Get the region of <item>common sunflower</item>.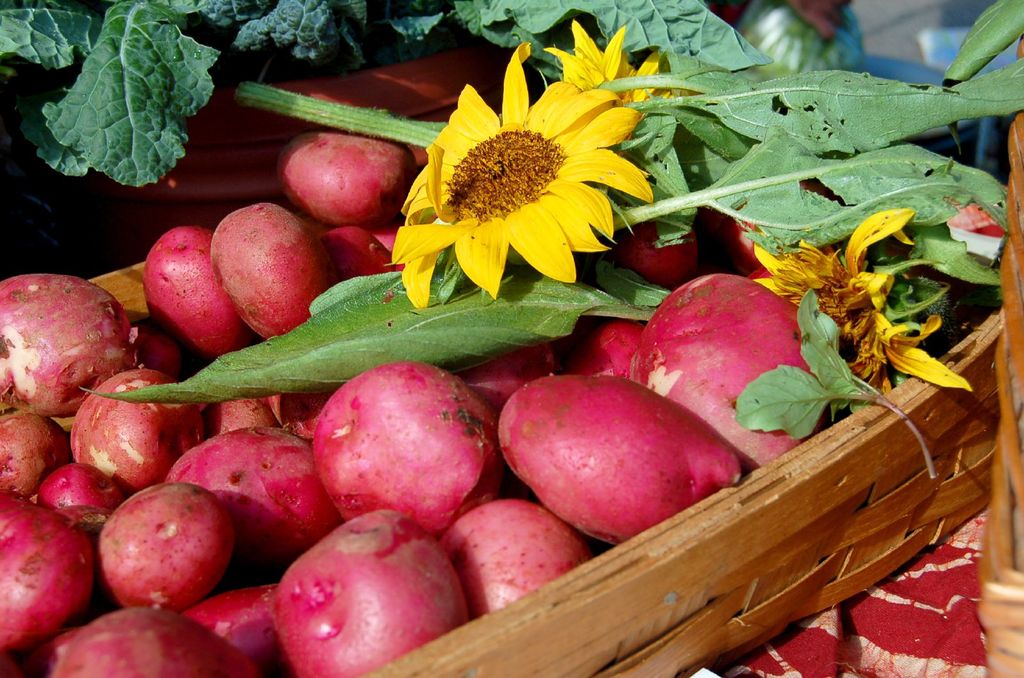
{"x1": 758, "y1": 209, "x2": 970, "y2": 389}.
